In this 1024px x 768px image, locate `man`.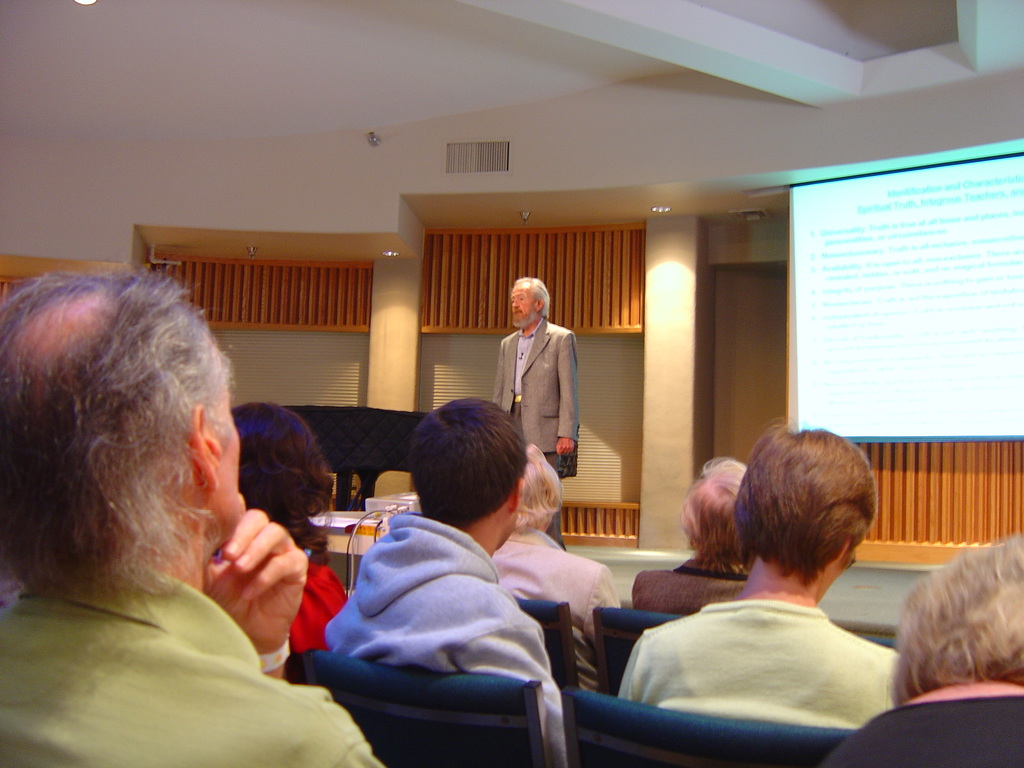
Bounding box: BBox(492, 269, 574, 551).
